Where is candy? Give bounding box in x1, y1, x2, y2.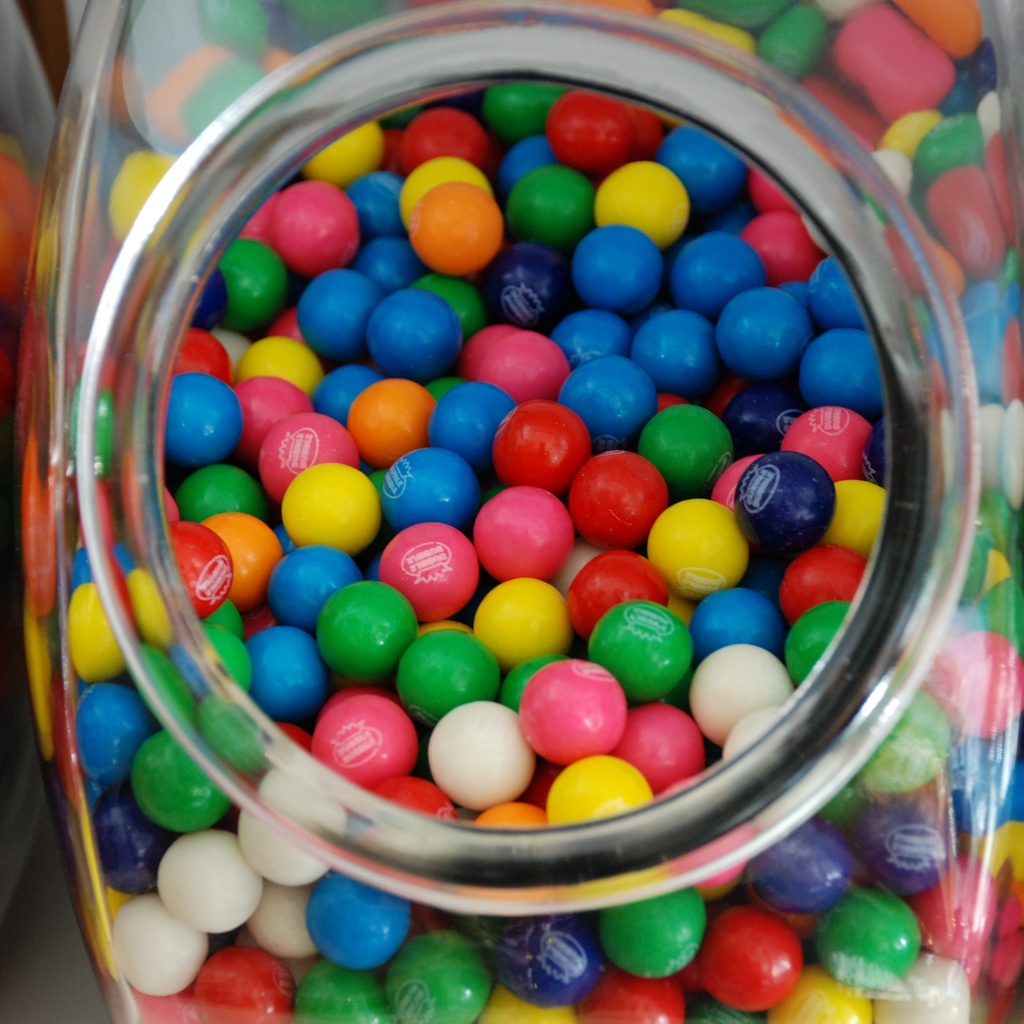
24, 0, 1023, 1023.
